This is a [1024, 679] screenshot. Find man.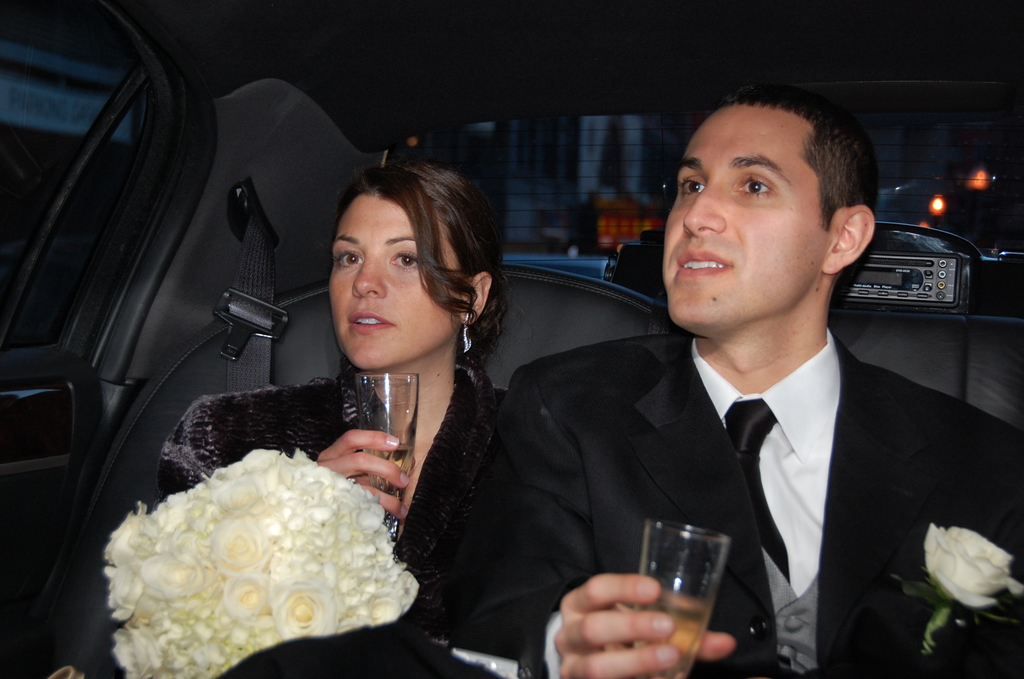
Bounding box: <box>211,83,1023,678</box>.
